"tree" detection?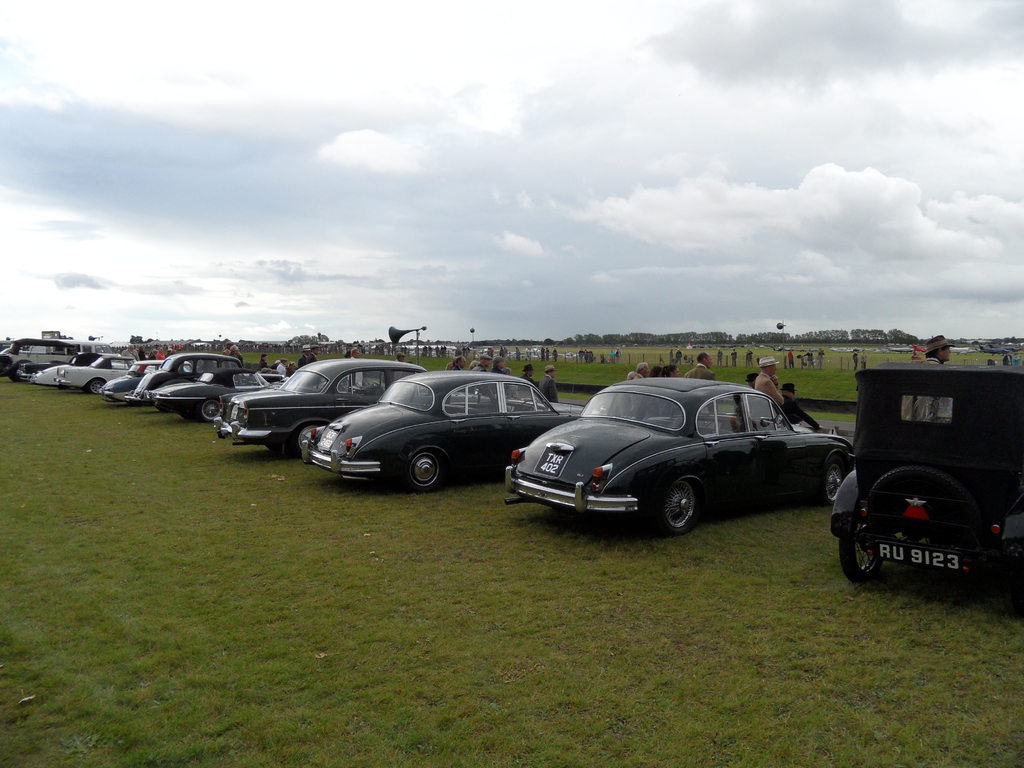
<box>129,334,150,344</box>
